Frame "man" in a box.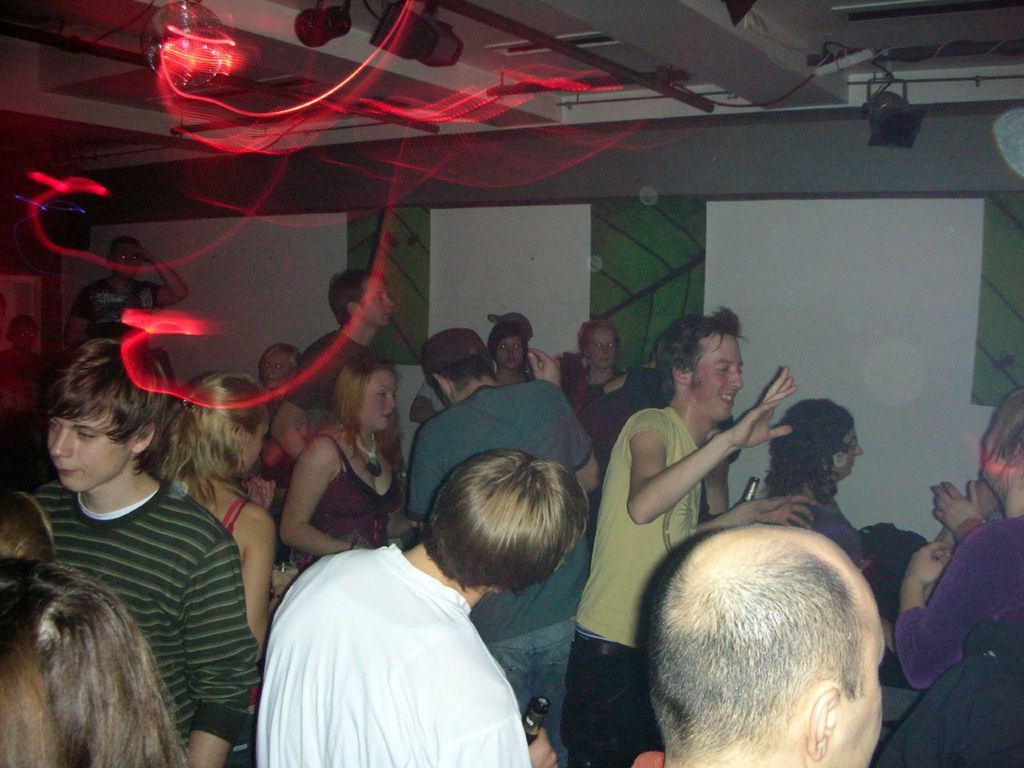
559,309,798,767.
